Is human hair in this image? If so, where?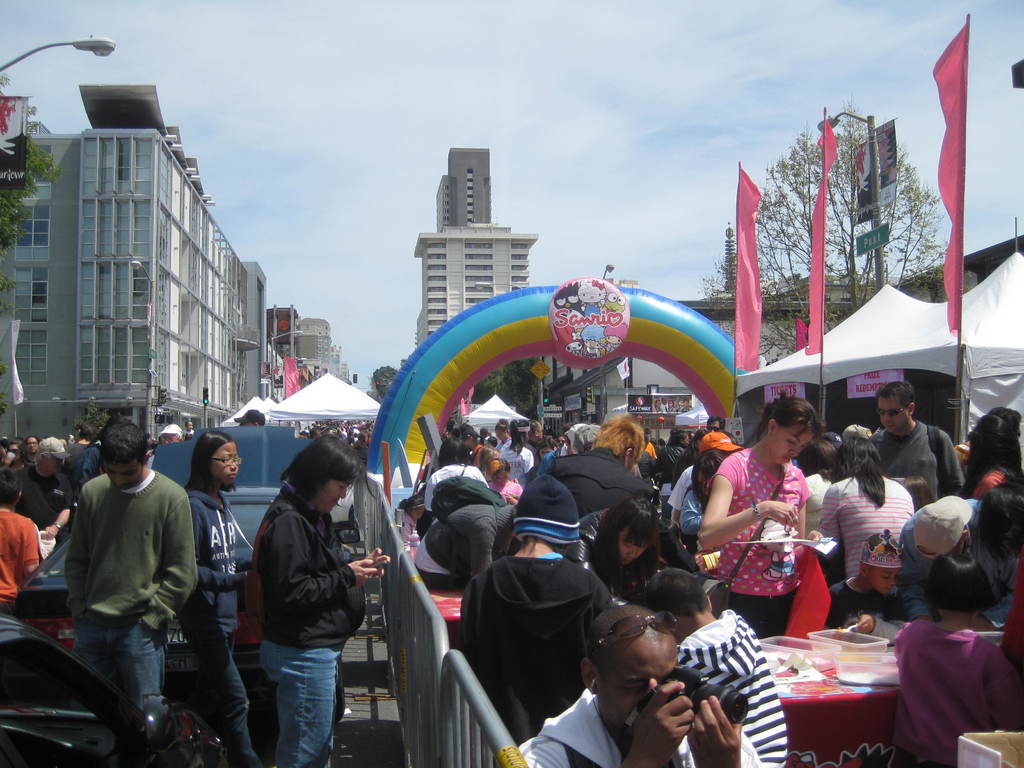
Yes, at (left=742, top=391, right=825, bottom=449).
